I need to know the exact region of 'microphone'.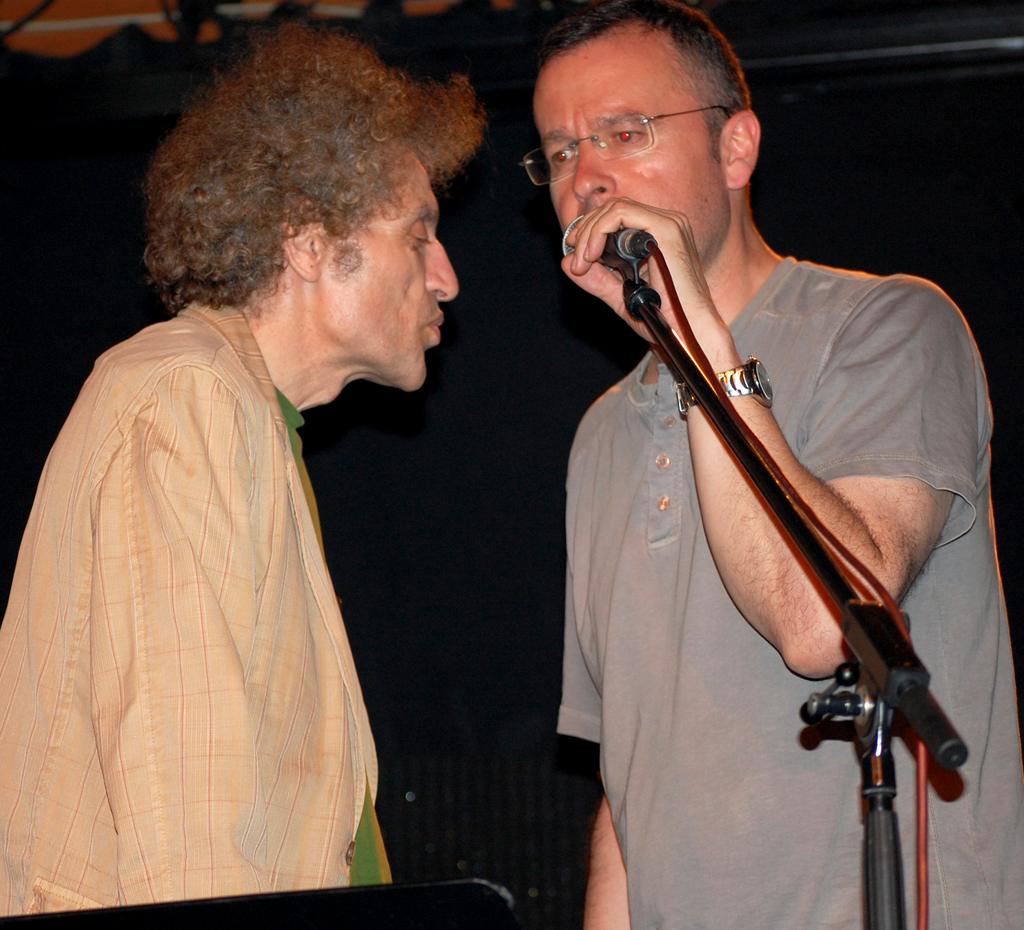
Region: <box>554,210,703,309</box>.
